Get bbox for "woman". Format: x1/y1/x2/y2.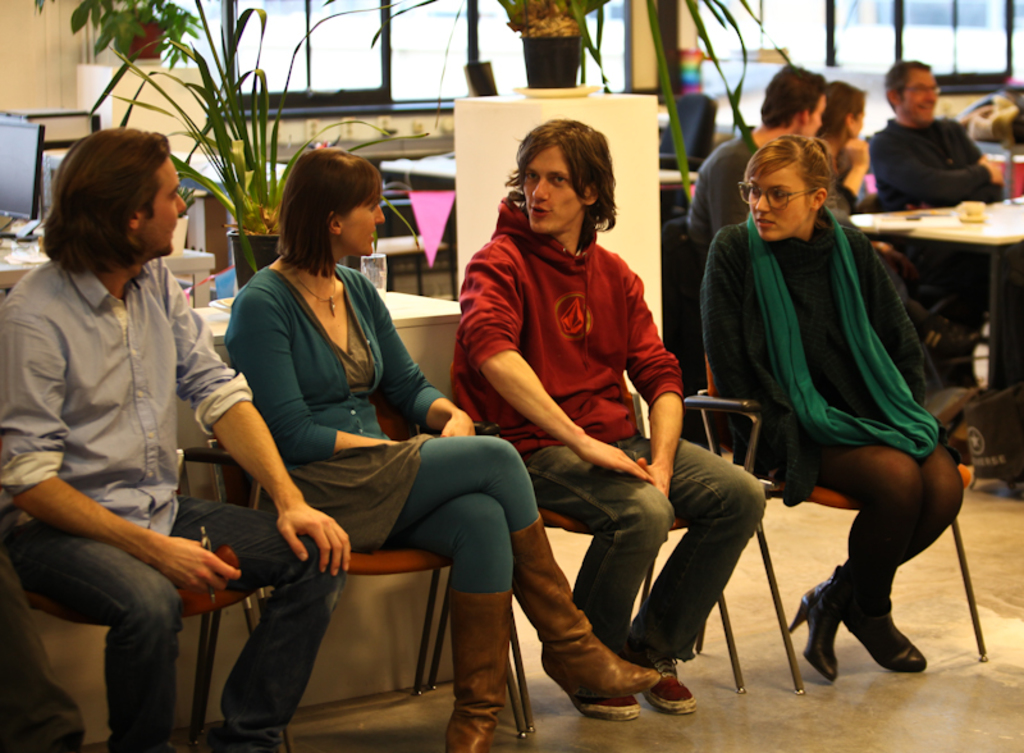
804/81/965/376.
